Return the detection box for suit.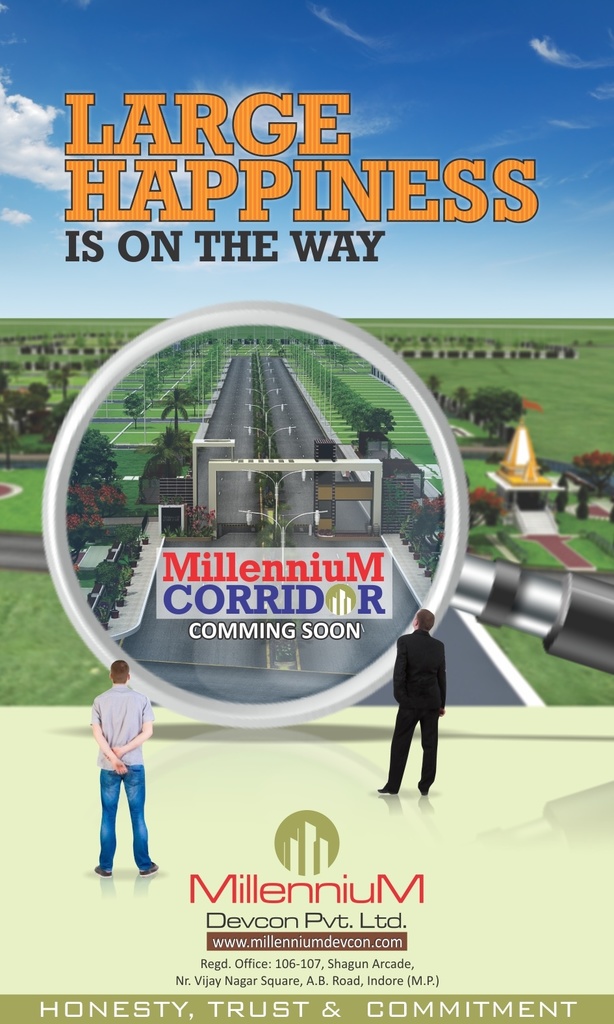
<box>396,628,450,795</box>.
